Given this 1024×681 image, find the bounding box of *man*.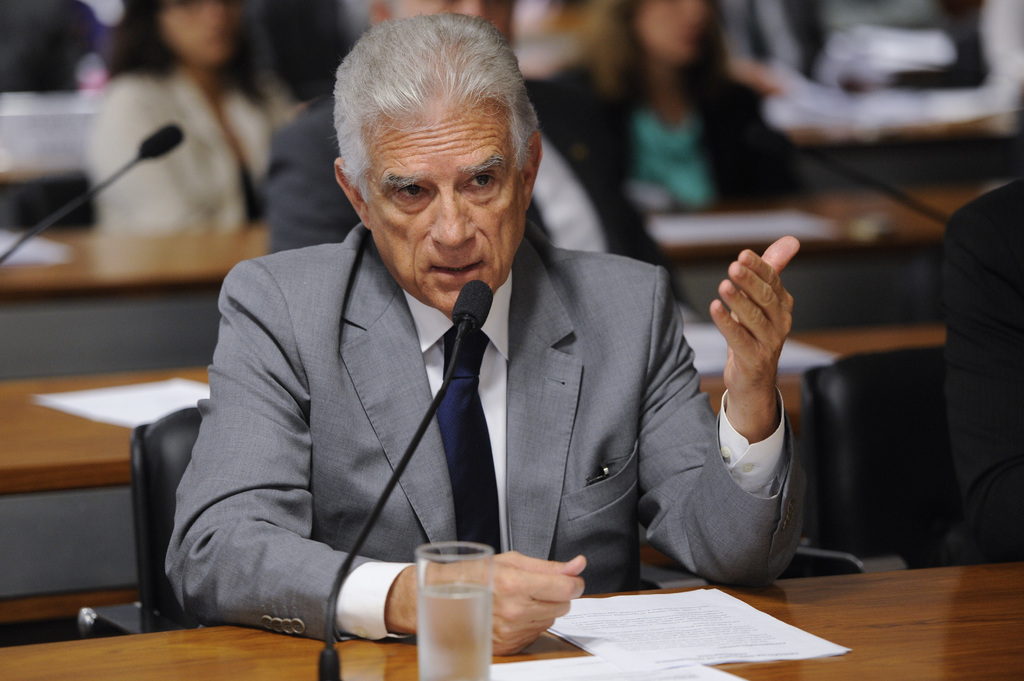
select_region(154, 13, 800, 661).
